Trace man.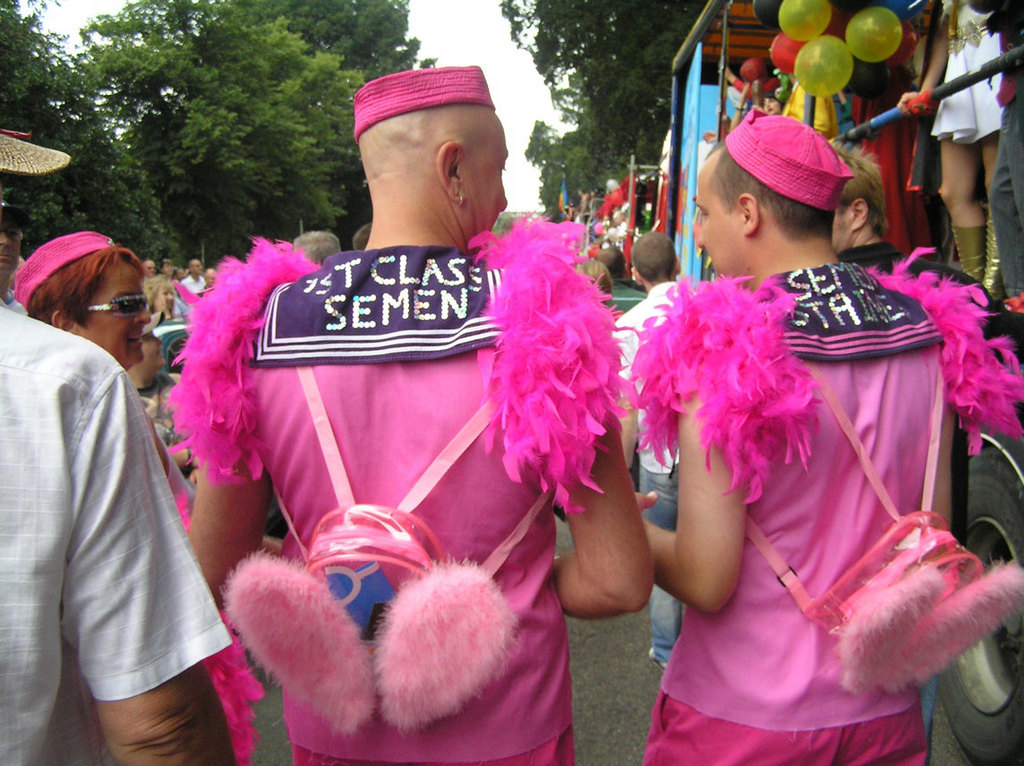
Traced to box(615, 232, 693, 674).
